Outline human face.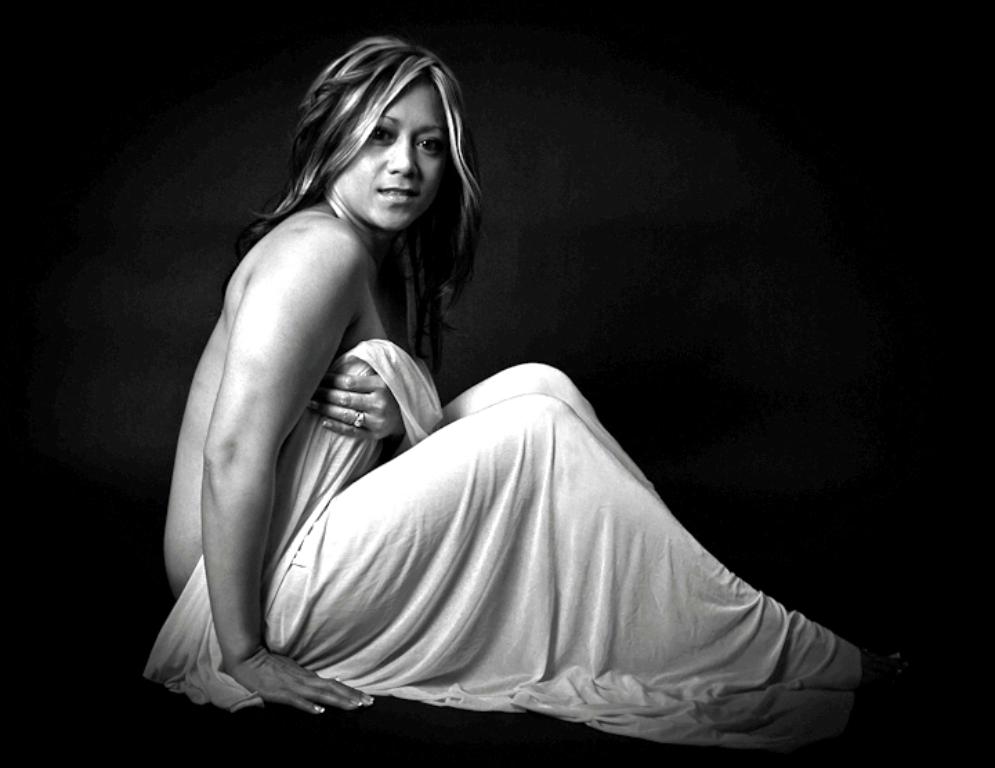
Outline: crop(334, 80, 444, 232).
